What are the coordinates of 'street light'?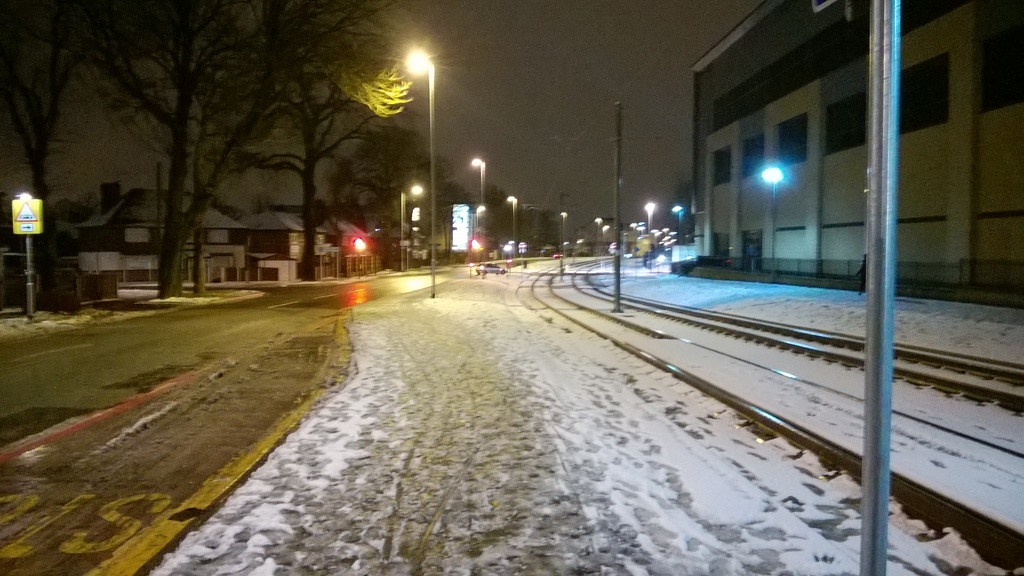
Rect(473, 154, 486, 264).
